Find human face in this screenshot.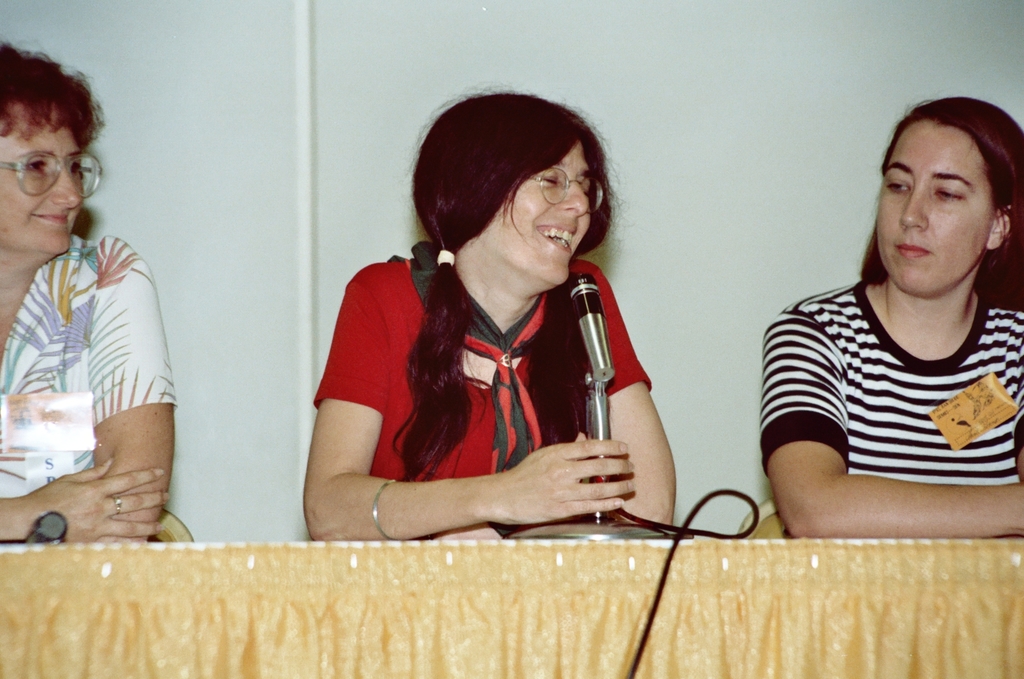
The bounding box for human face is [479,145,594,291].
